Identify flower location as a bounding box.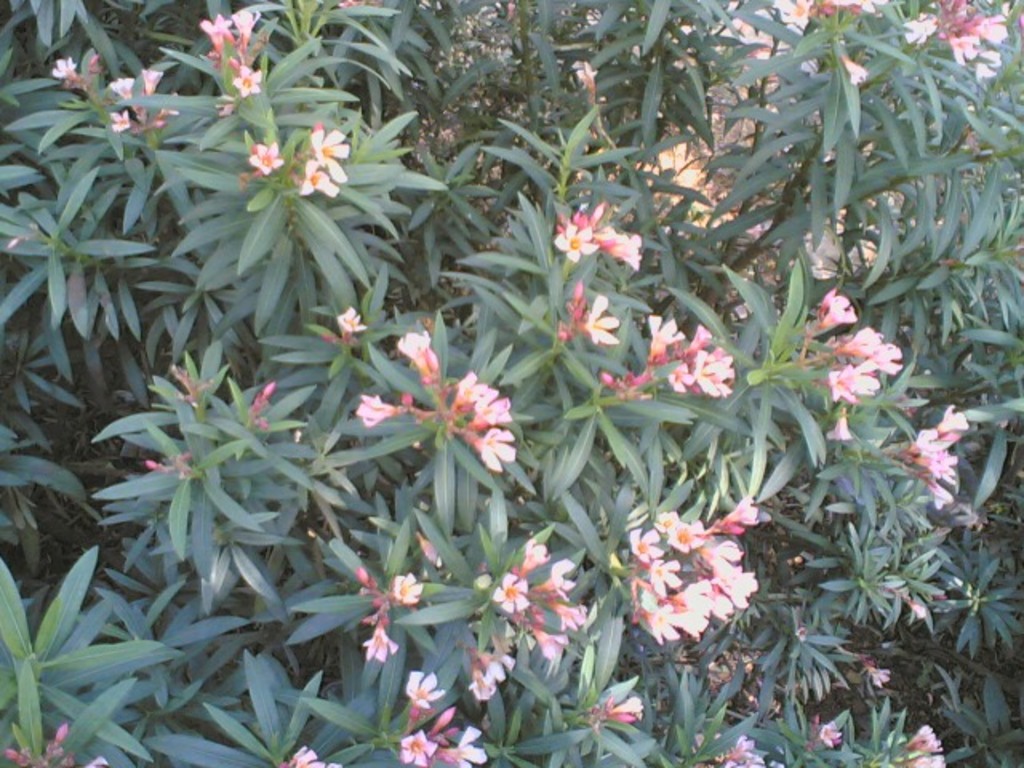
crop(235, 62, 262, 94).
